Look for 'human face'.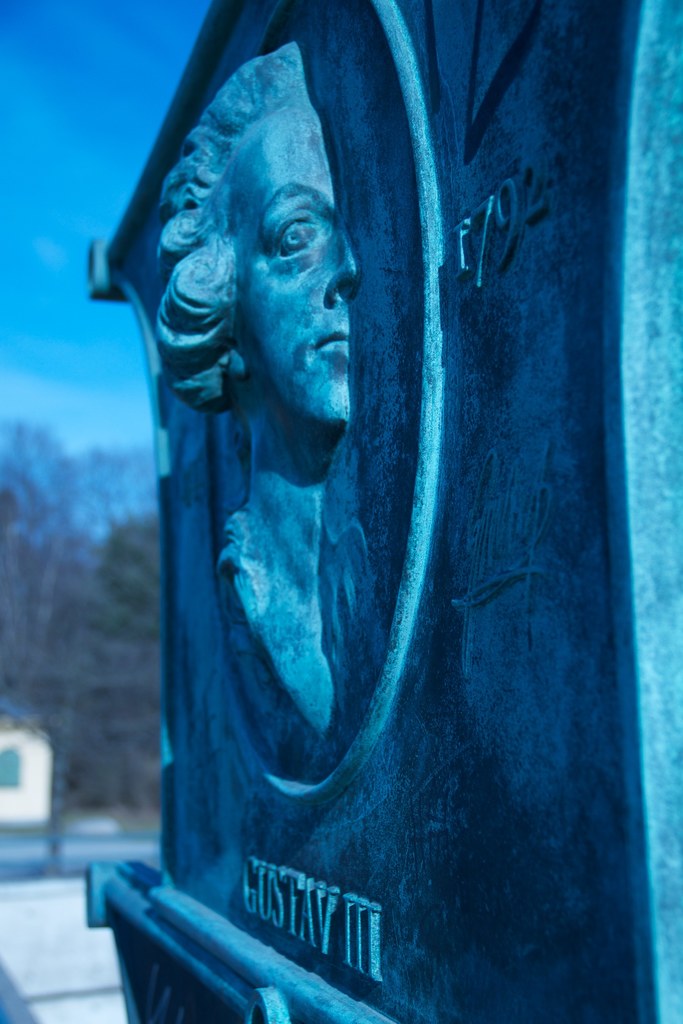
Found: (left=242, top=113, right=372, bottom=412).
